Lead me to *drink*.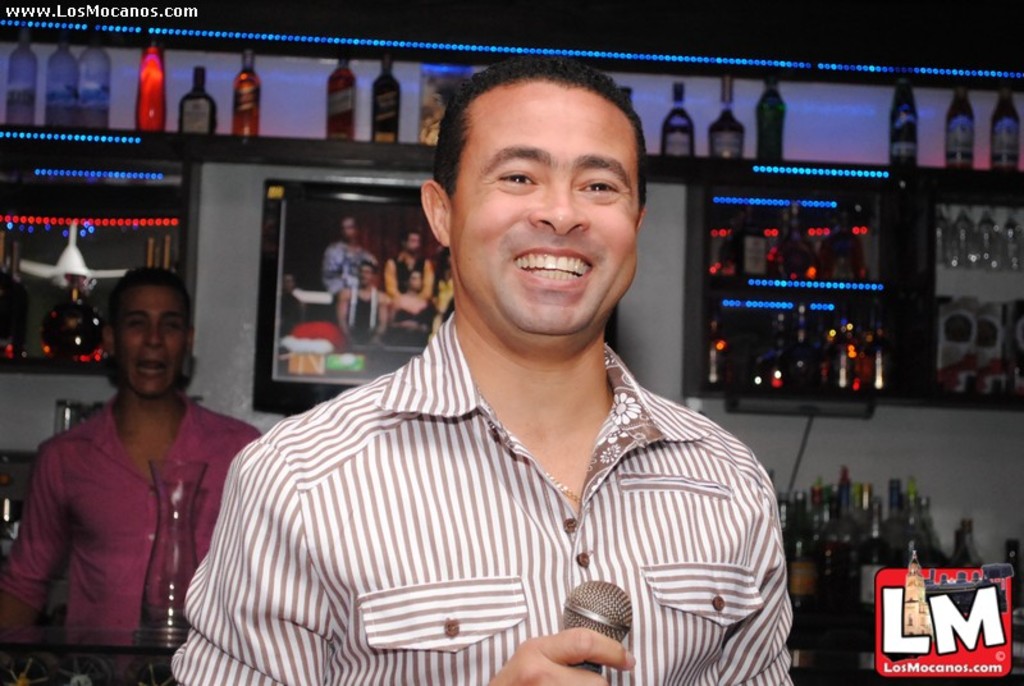
Lead to (727,228,767,278).
